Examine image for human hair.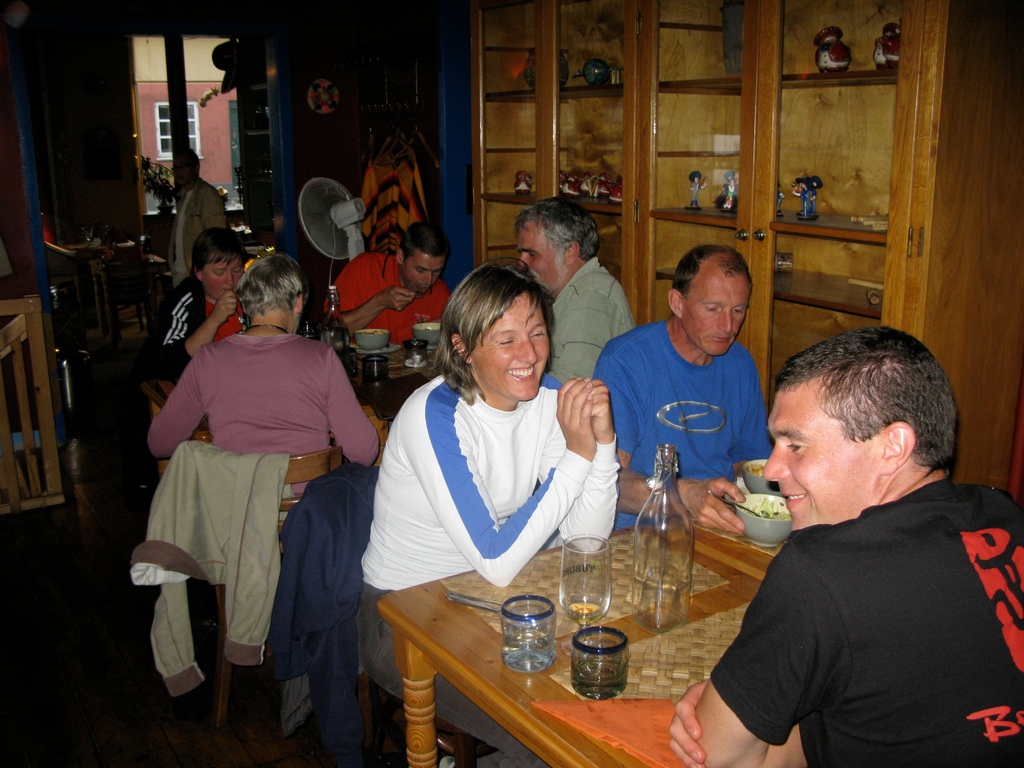
Examination result: x1=399, y1=217, x2=442, y2=262.
